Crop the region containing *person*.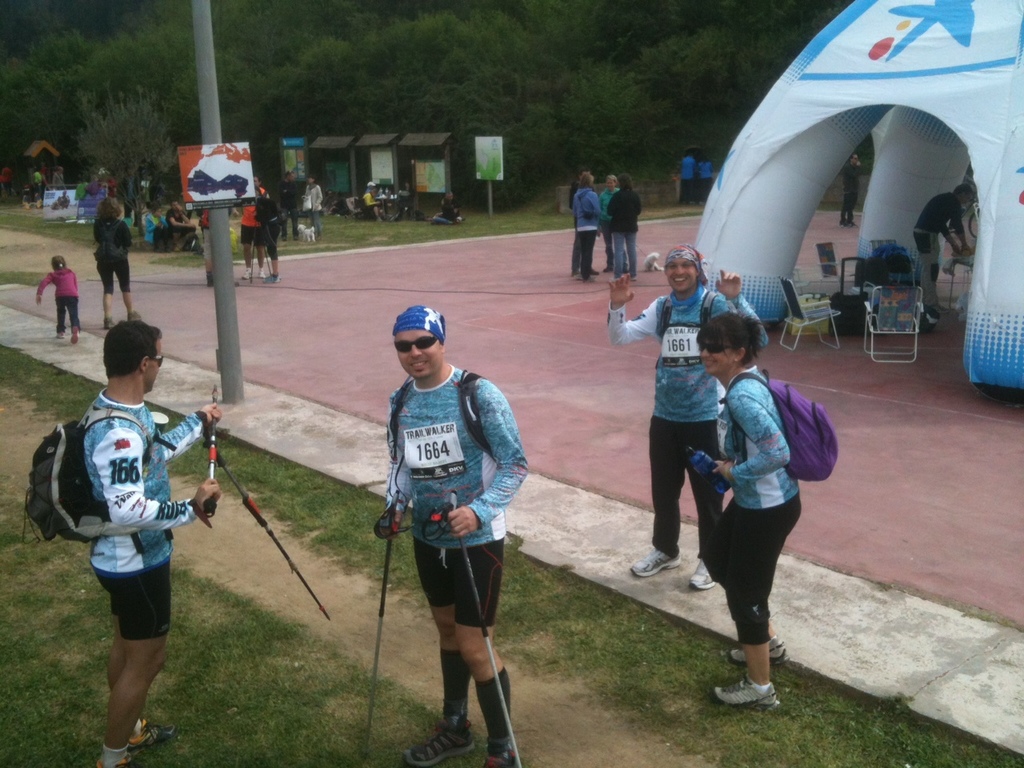
Crop region: bbox=[75, 320, 221, 767].
